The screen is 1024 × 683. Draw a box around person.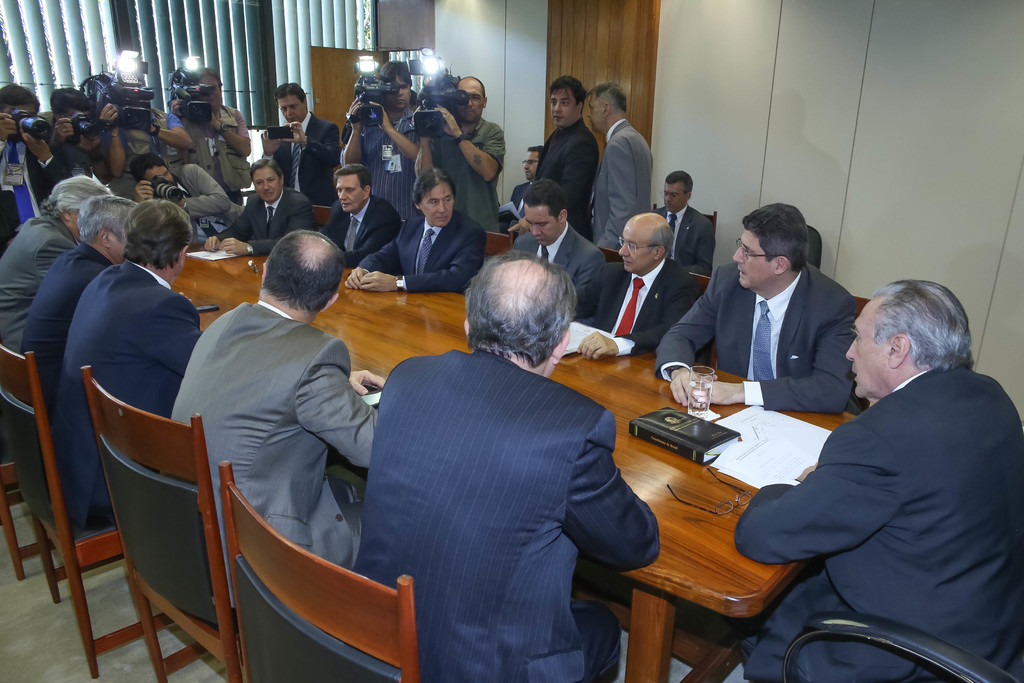
box(574, 204, 699, 363).
